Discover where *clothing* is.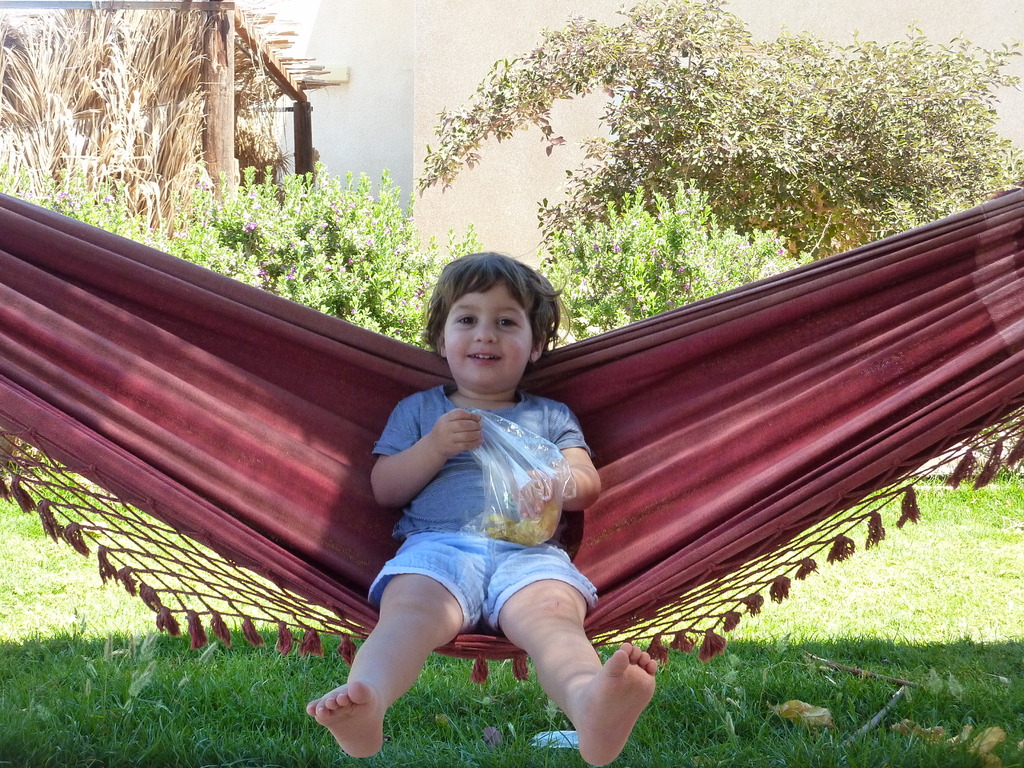
Discovered at (364, 358, 603, 666).
